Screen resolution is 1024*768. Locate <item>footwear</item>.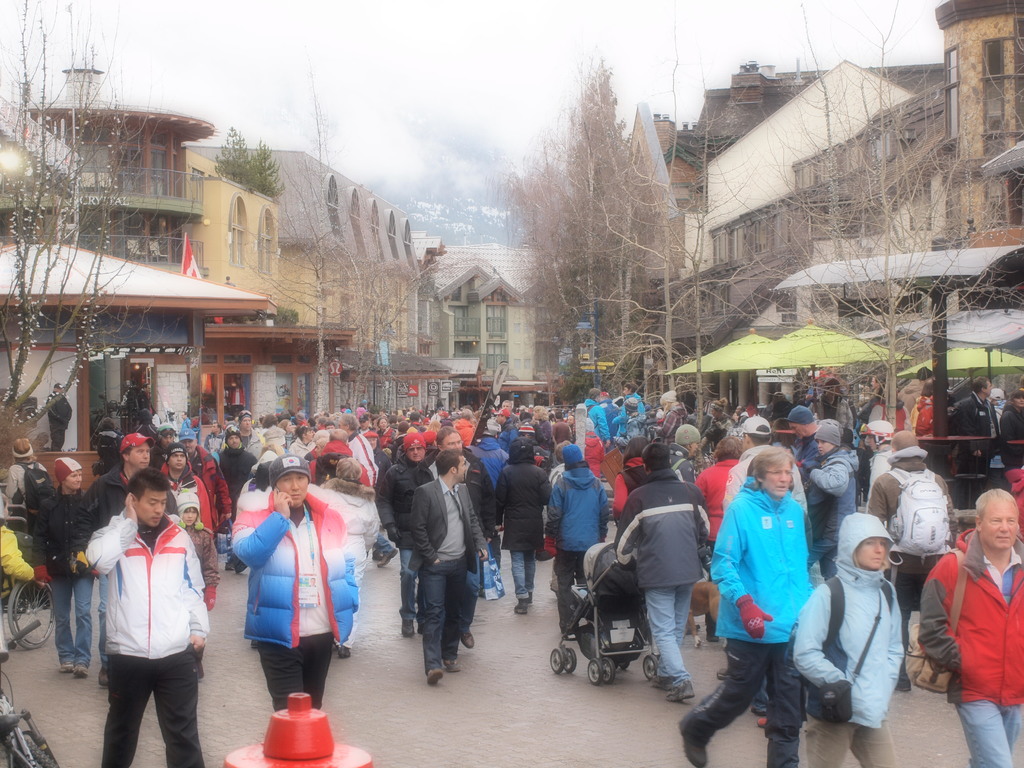
locate(513, 598, 529, 615).
